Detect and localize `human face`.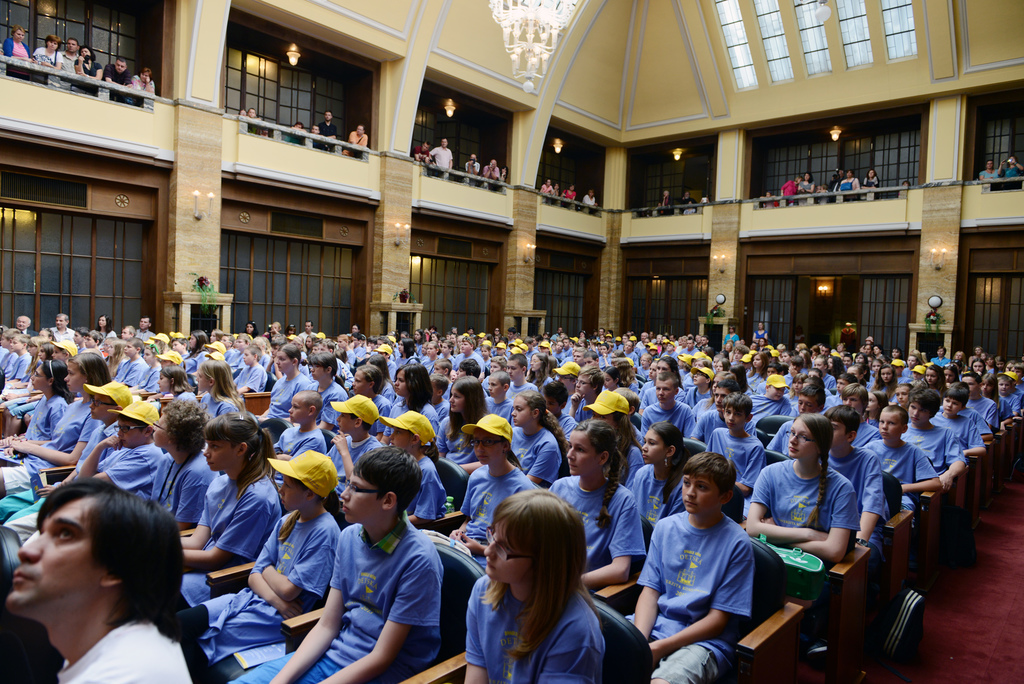
Localized at locate(67, 366, 86, 389).
